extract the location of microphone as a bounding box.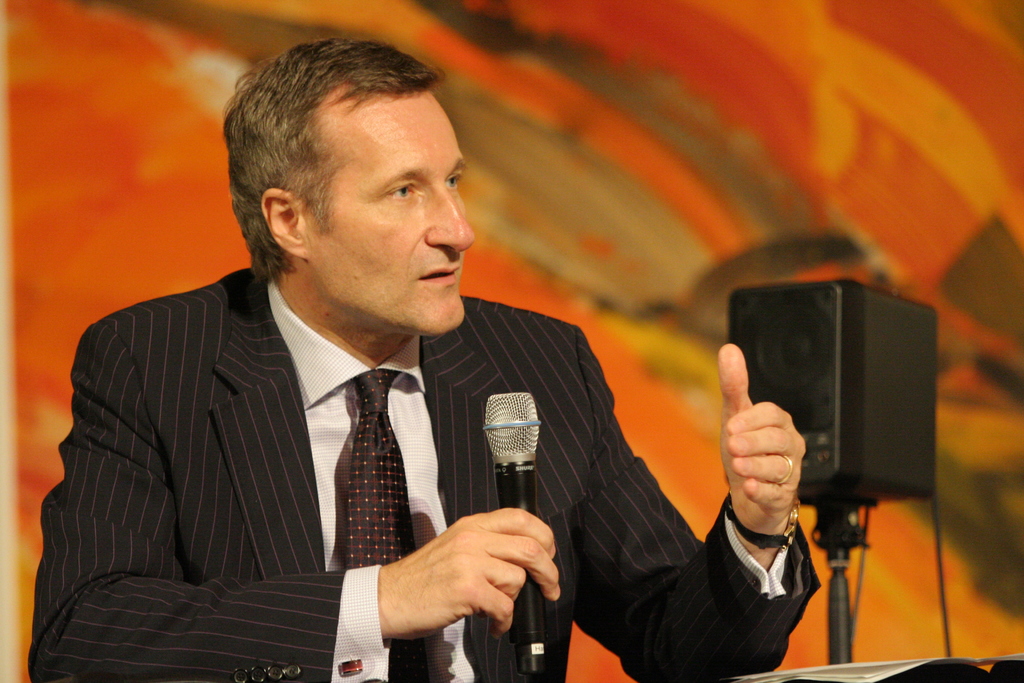
(x1=483, y1=387, x2=545, y2=679).
